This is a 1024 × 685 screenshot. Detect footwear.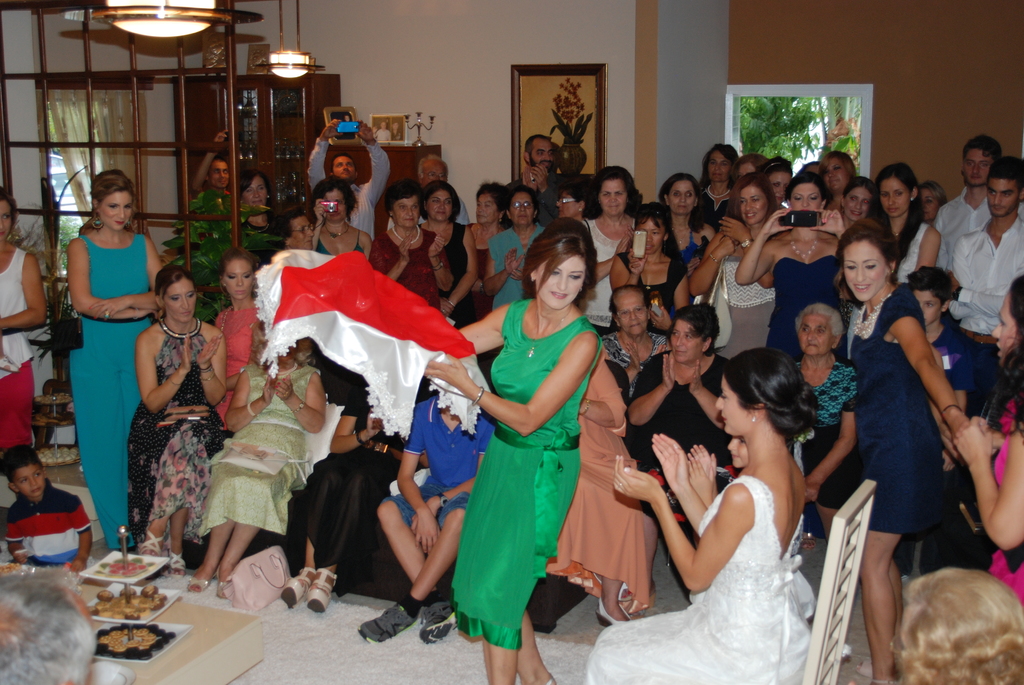
rect(856, 660, 877, 675).
